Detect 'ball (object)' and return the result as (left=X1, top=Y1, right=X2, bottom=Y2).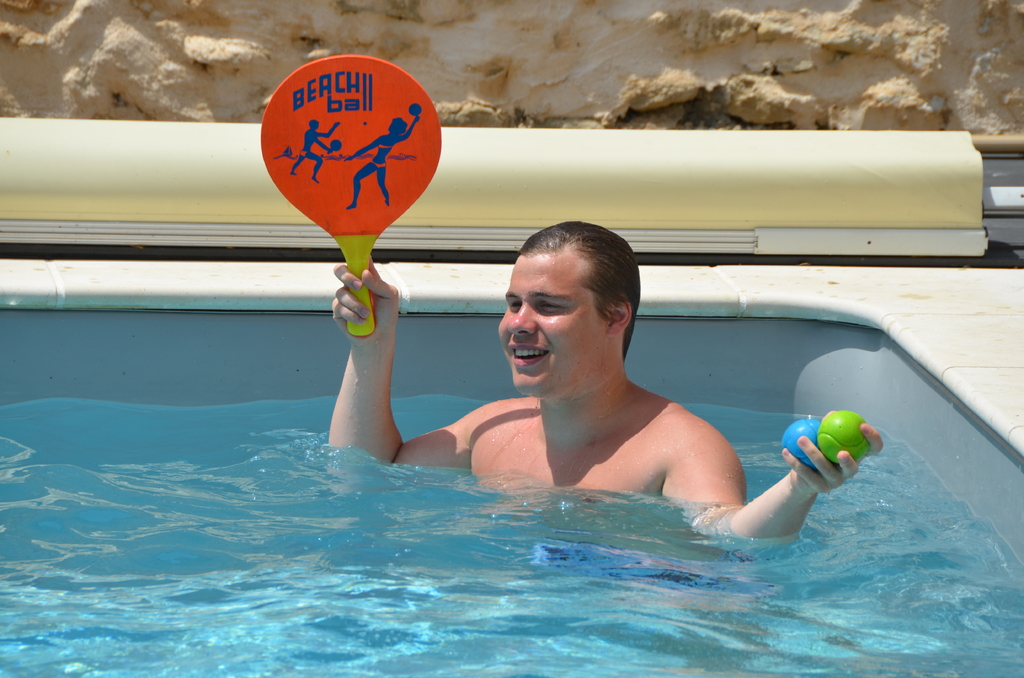
(left=330, top=140, right=340, bottom=151).
